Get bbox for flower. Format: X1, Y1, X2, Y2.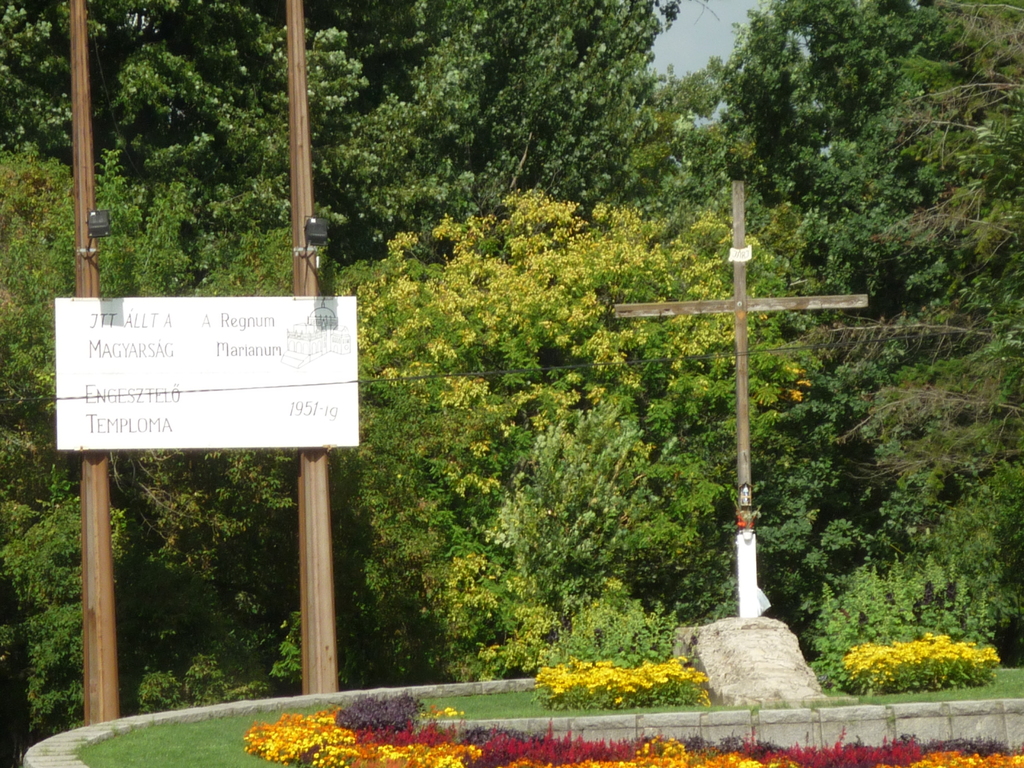
431, 700, 469, 724.
